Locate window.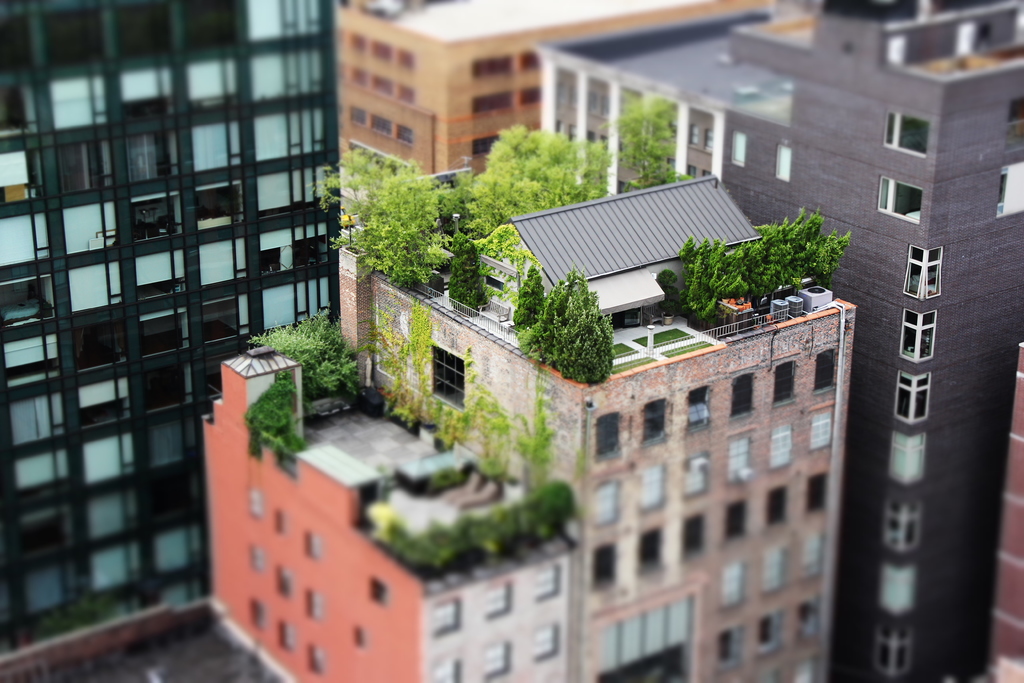
Bounding box: {"x1": 474, "y1": 56, "x2": 508, "y2": 78}.
